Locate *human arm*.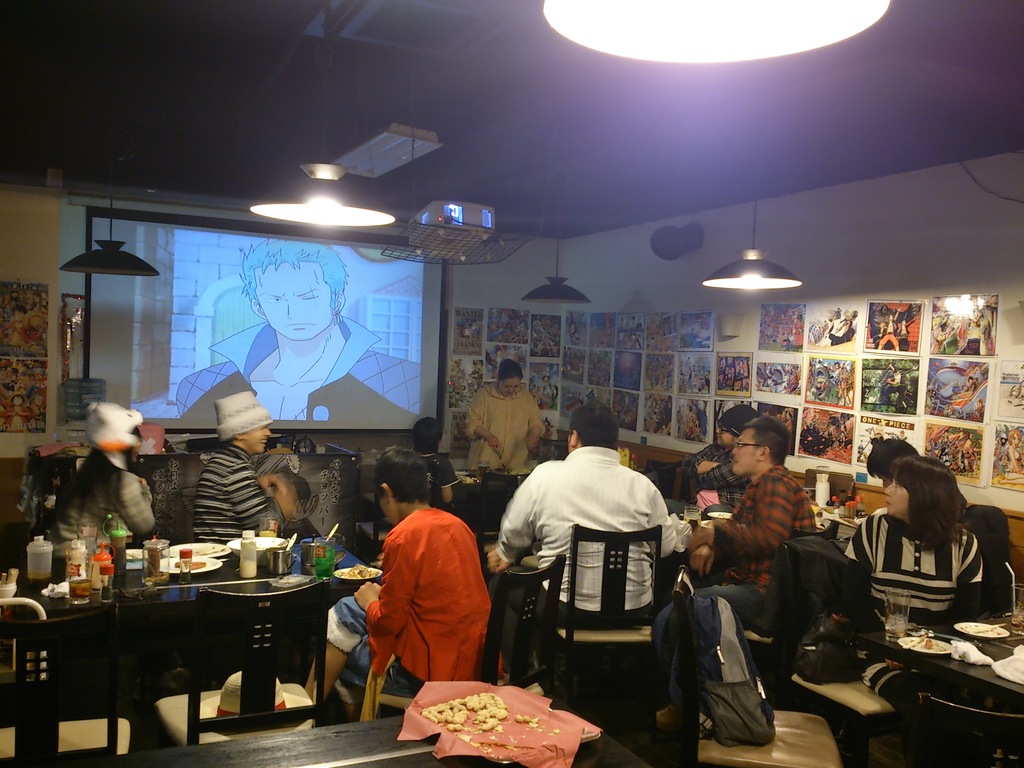
Bounding box: 477/463/541/574.
